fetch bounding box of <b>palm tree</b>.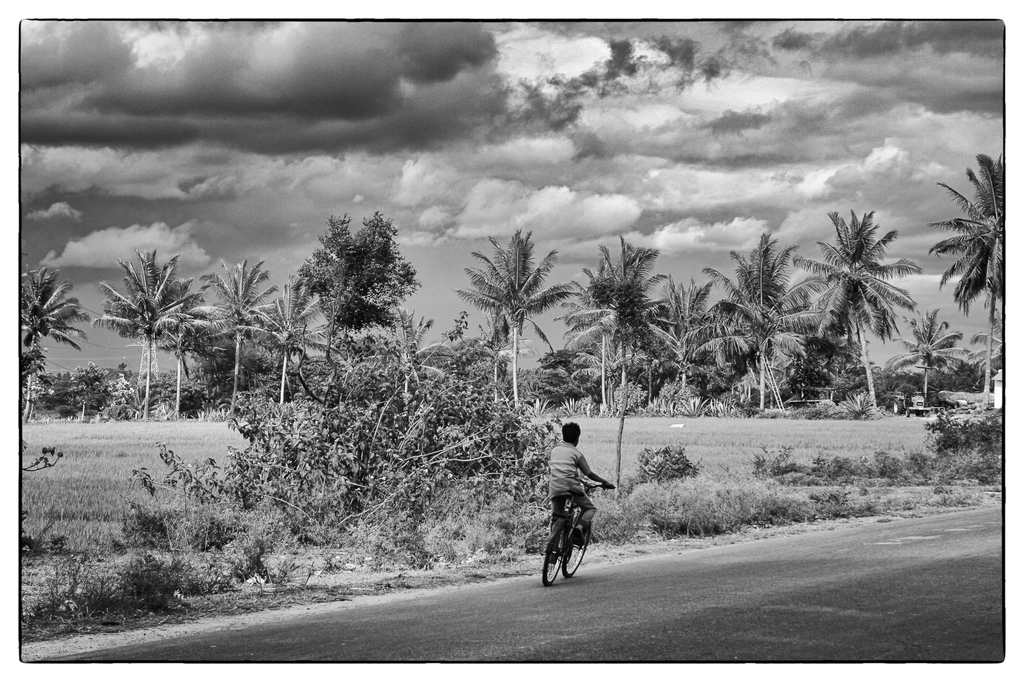
Bbox: BBox(19, 267, 79, 401).
